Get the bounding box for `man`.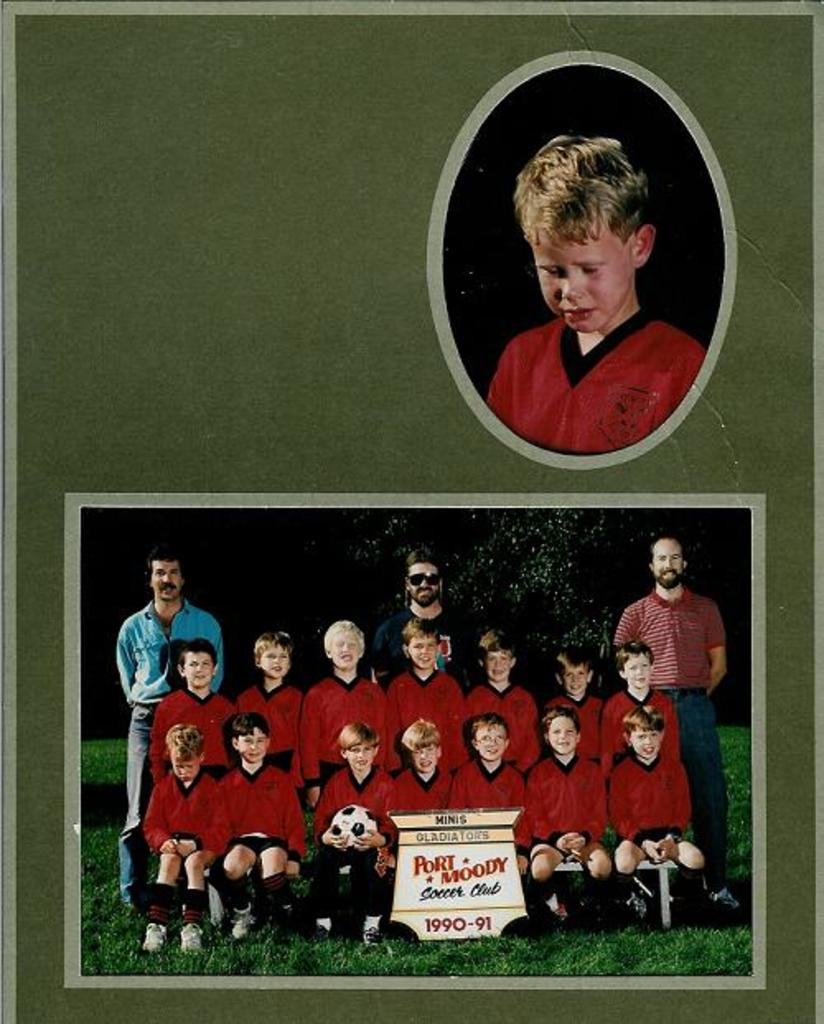
<region>613, 539, 737, 920</region>.
